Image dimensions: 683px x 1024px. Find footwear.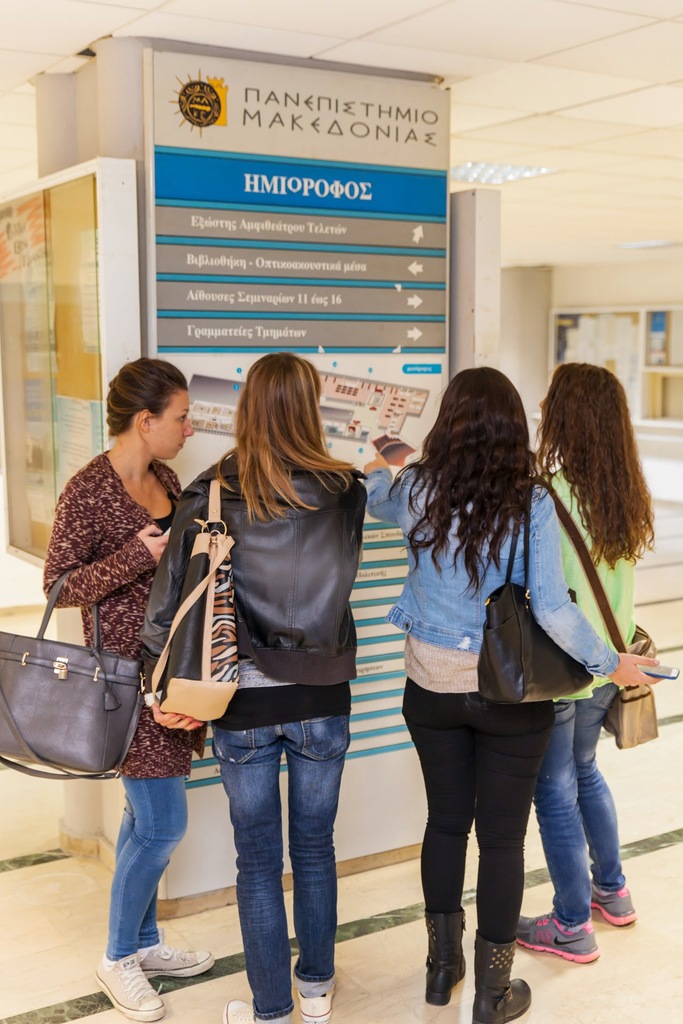
region(299, 986, 336, 1023).
